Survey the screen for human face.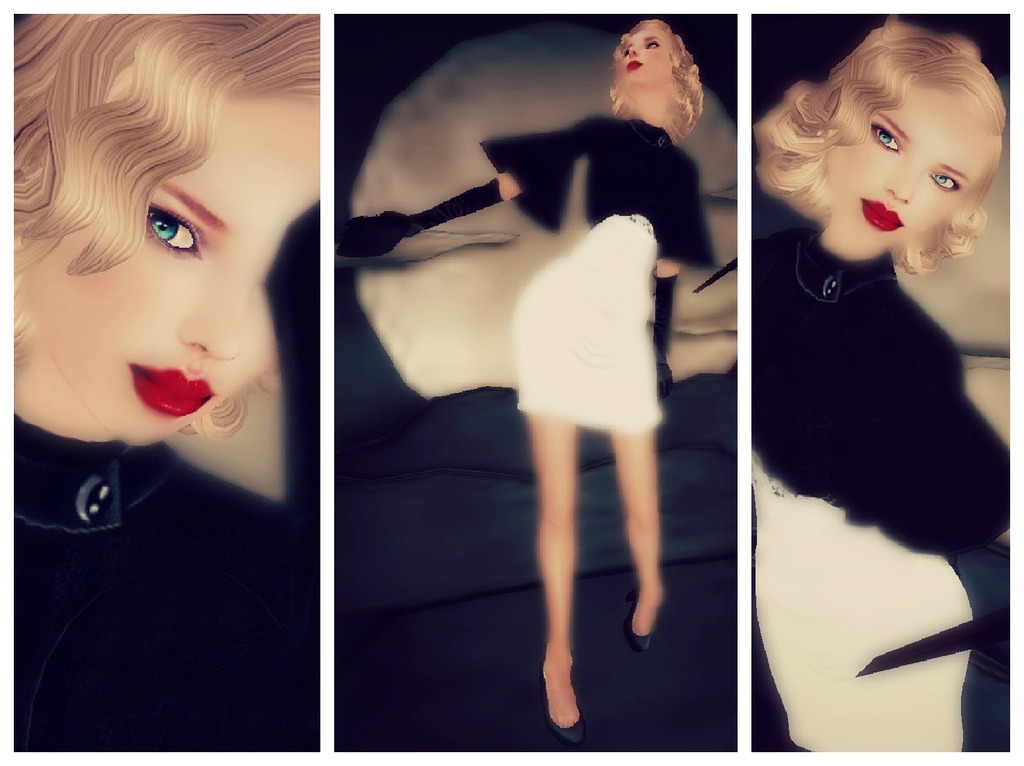
Survey found: <bbox>616, 23, 672, 88</bbox>.
